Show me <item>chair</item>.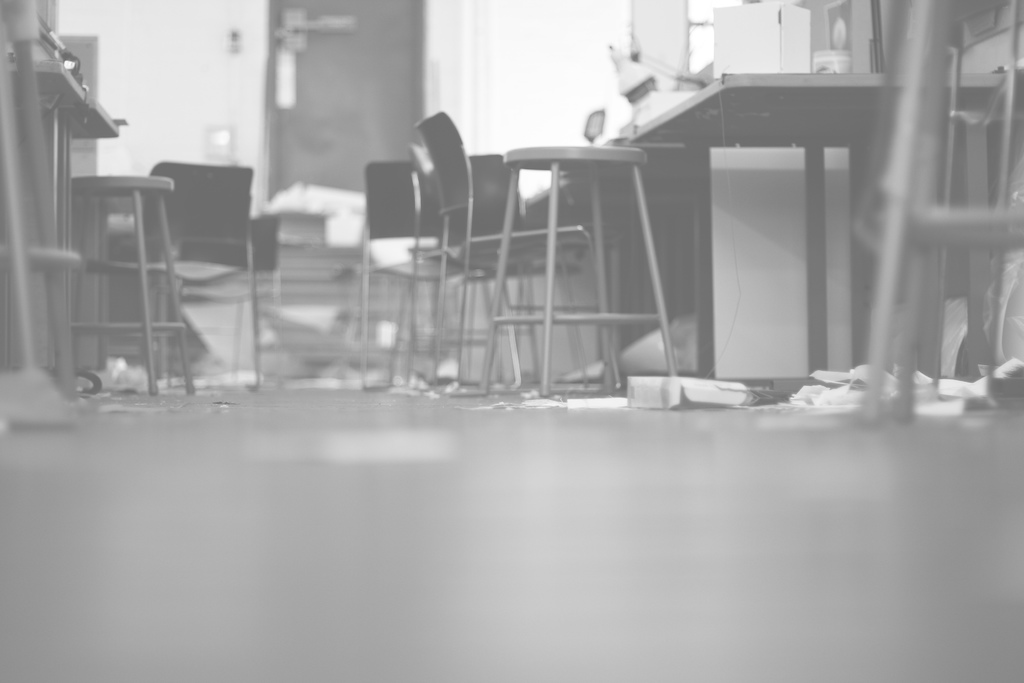
<item>chair</item> is here: select_region(348, 161, 468, 398).
